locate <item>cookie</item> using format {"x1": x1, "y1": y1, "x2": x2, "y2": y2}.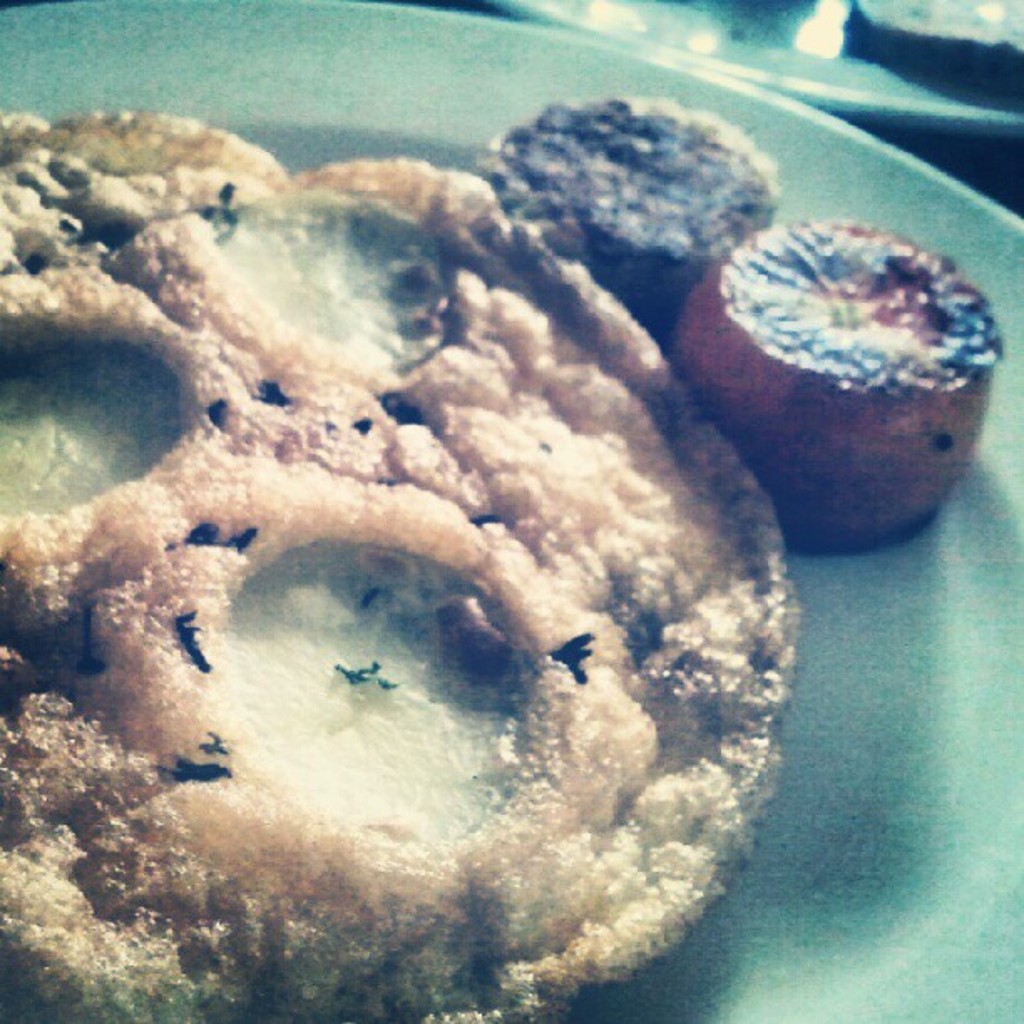
{"x1": 482, "y1": 90, "x2": 783, "y2": 328}.
